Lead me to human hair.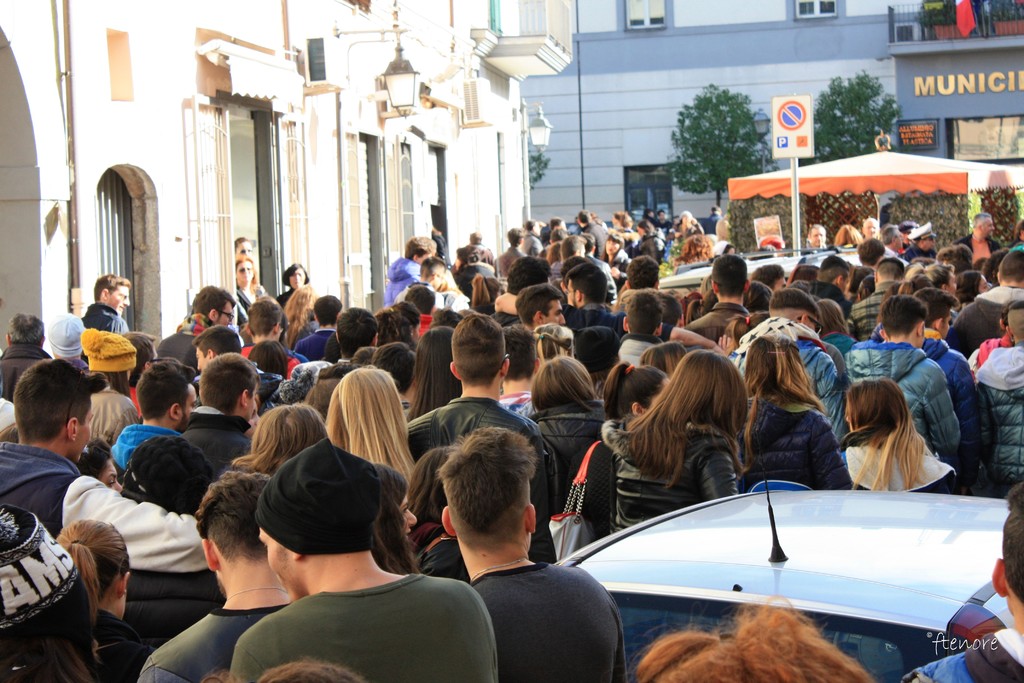
Lead to (x1=538, y1=323, x2=572, y2=365).
